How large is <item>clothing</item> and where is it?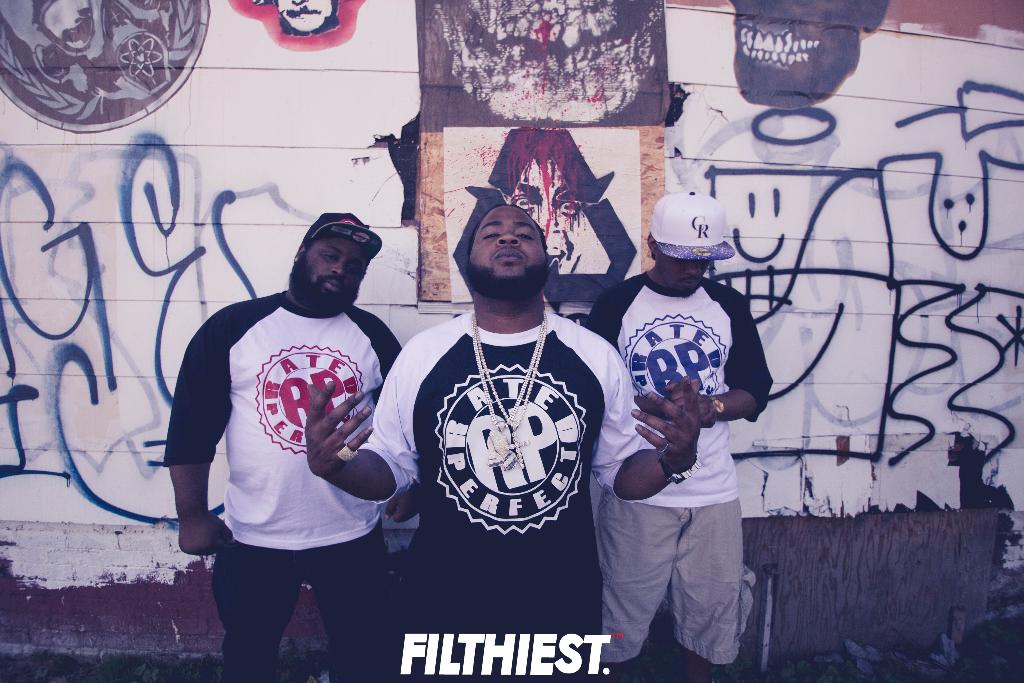
Bounding box: BBox(339, 311, 648, 682).
